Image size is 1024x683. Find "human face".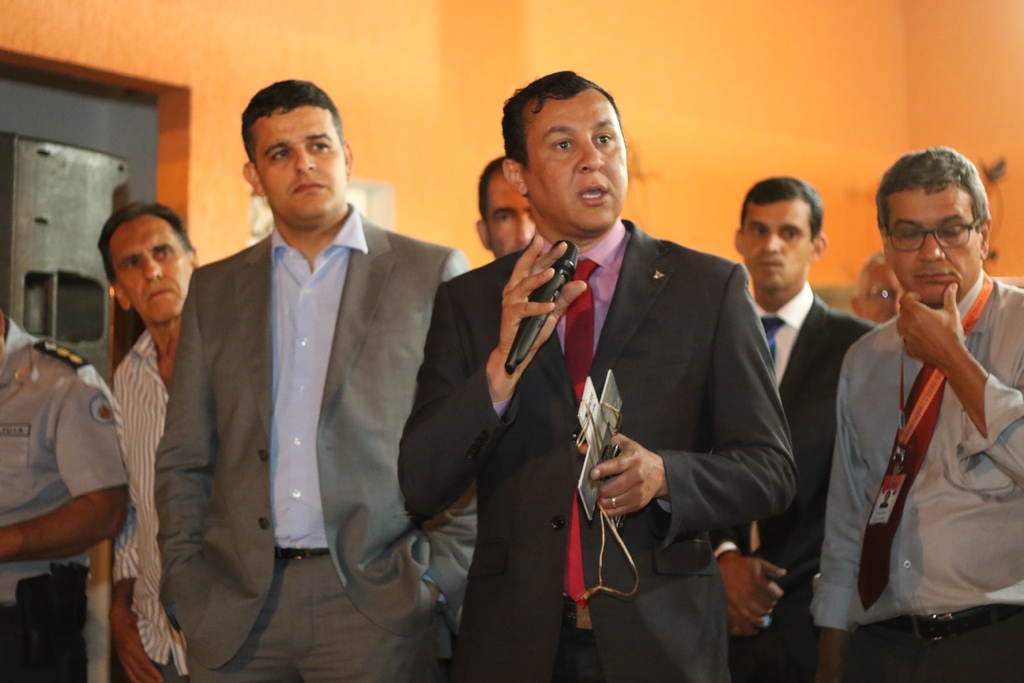
left=524, top=92, right=624, bottom=240.
